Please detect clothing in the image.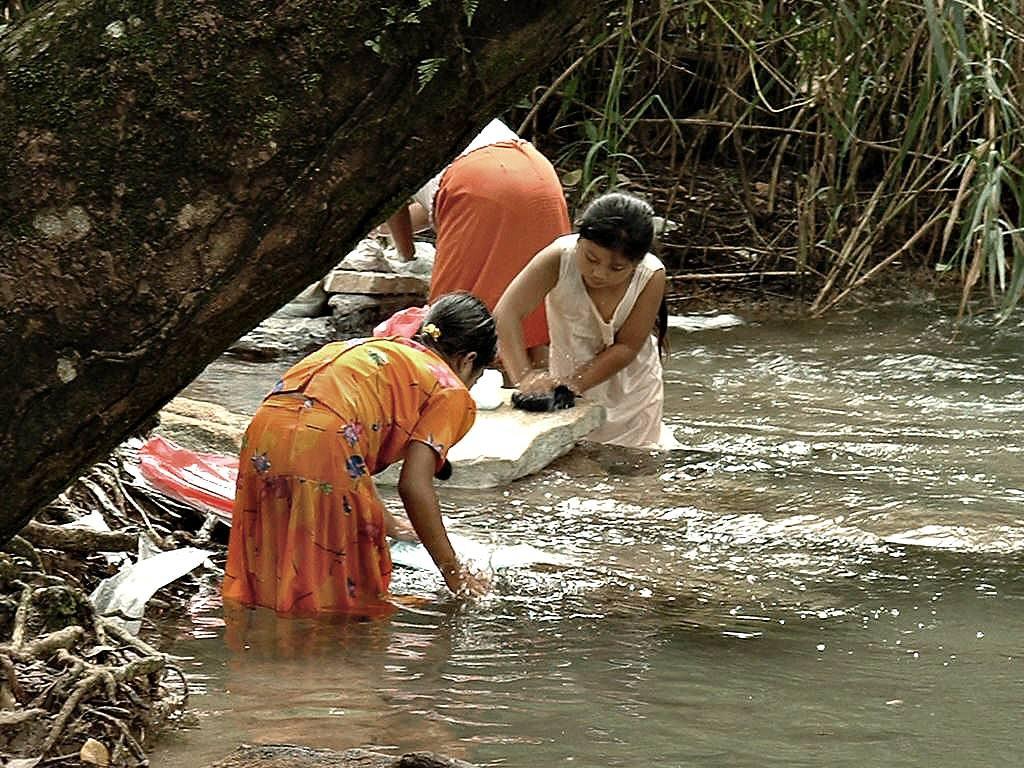
rect(231, 311, 491, 620).
